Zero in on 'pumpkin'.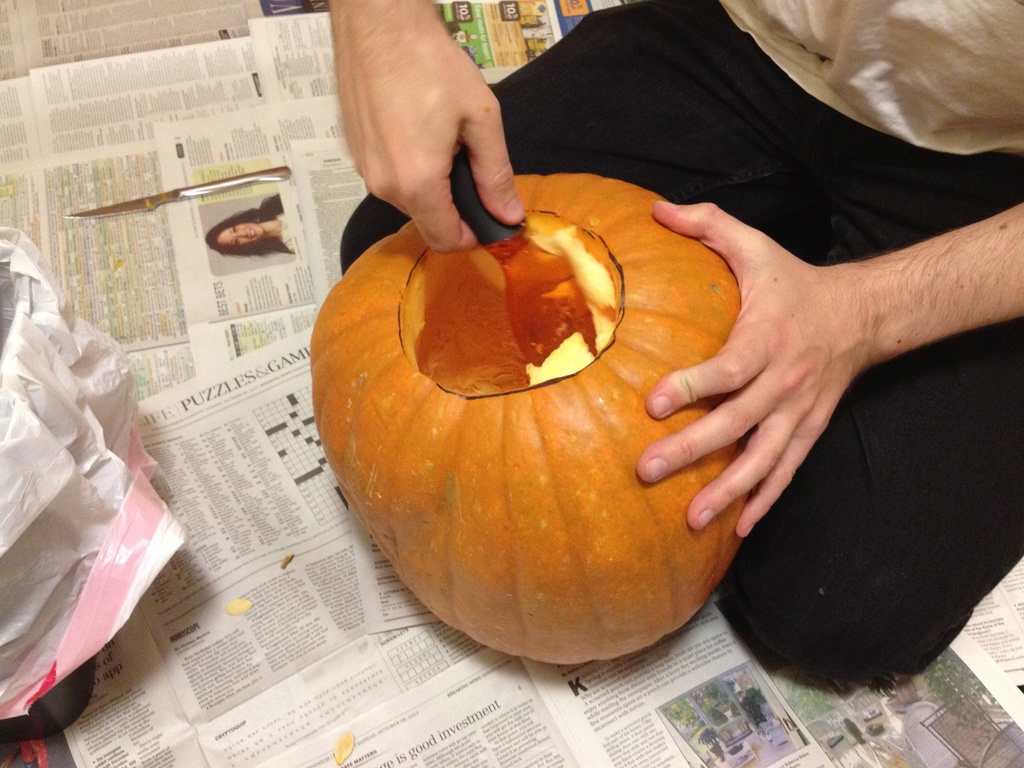
Zeroed in: <region>309, 172, 744, 665</region>.
